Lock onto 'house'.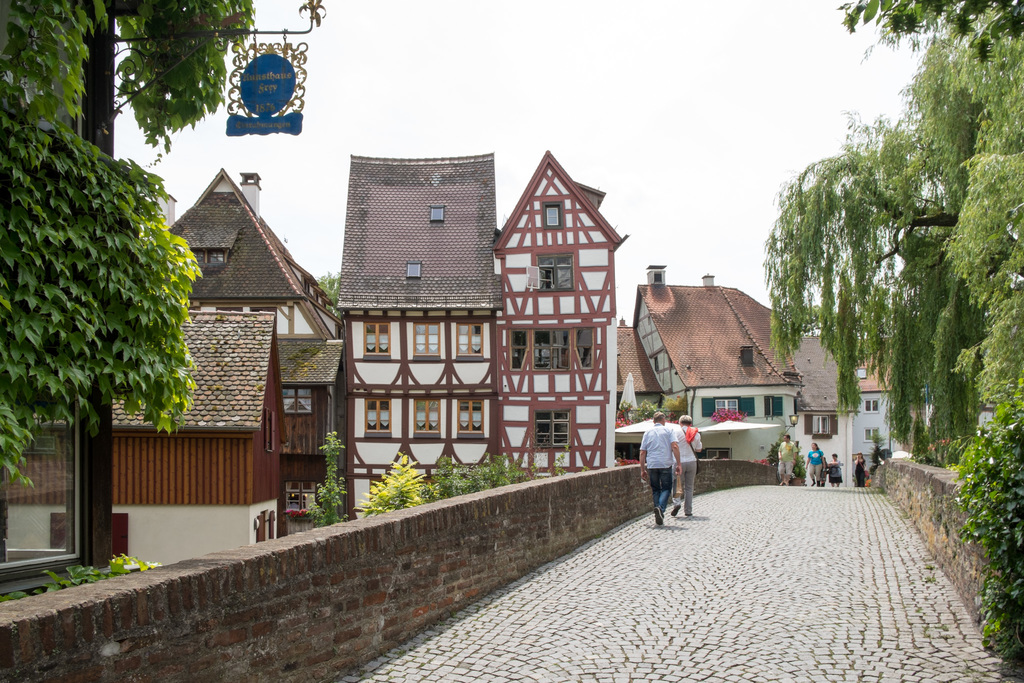
Locked: [x1=853, y1=344, x2=902, y2=479].
